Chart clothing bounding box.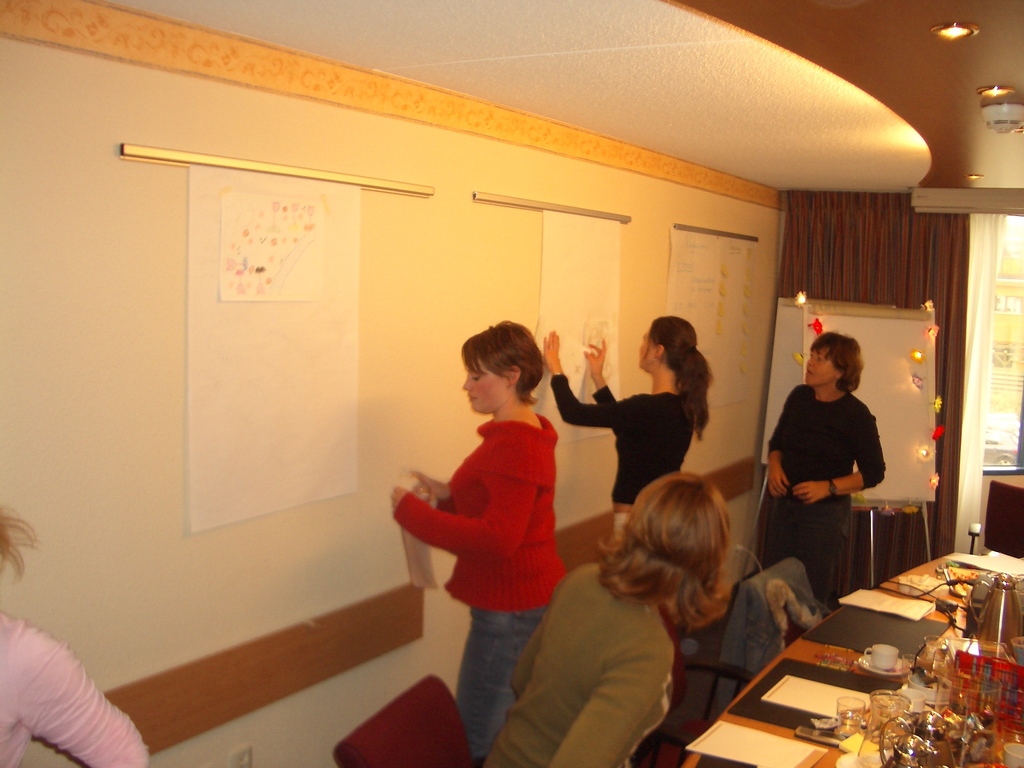
Charted: detection(0, 616, 157, 767).
